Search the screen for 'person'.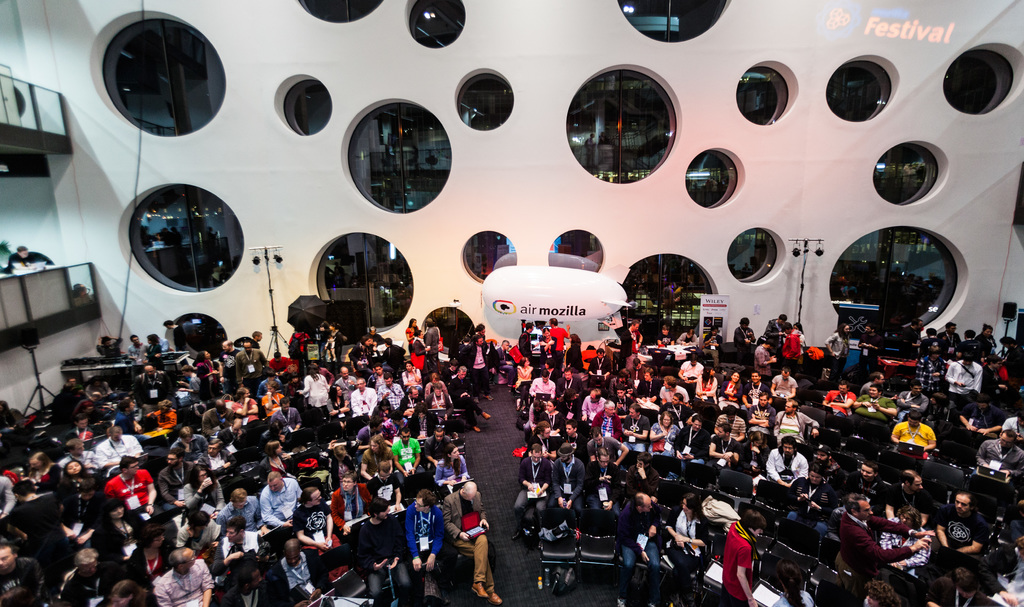
Found at 328/385/352/432.
